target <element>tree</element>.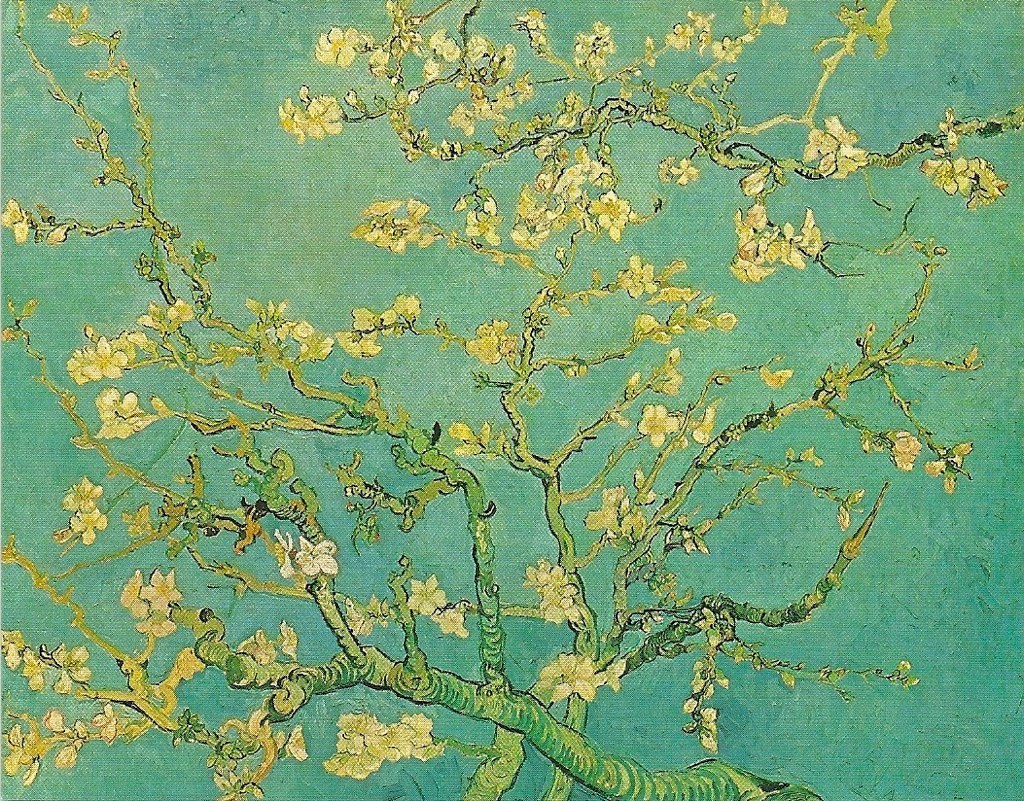
Target region: Rect(3, 0, 1023, 796).
